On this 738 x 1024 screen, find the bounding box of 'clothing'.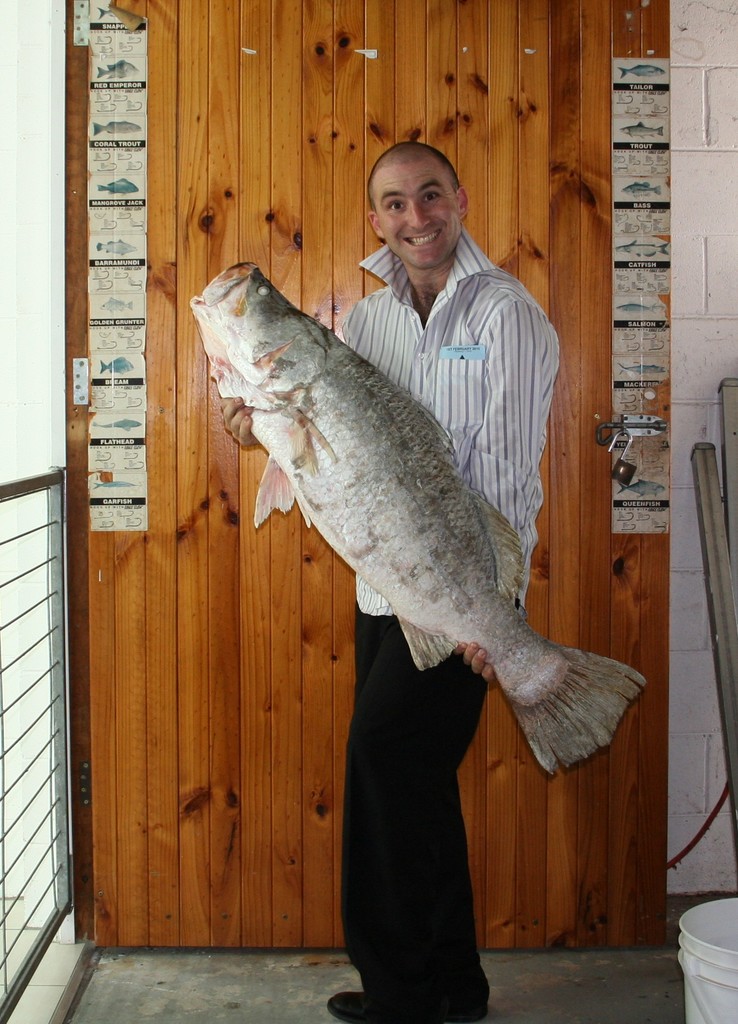
Bounding box: {"x1": 193, "y1": 159, "x2": 606, "y2": 933}.
